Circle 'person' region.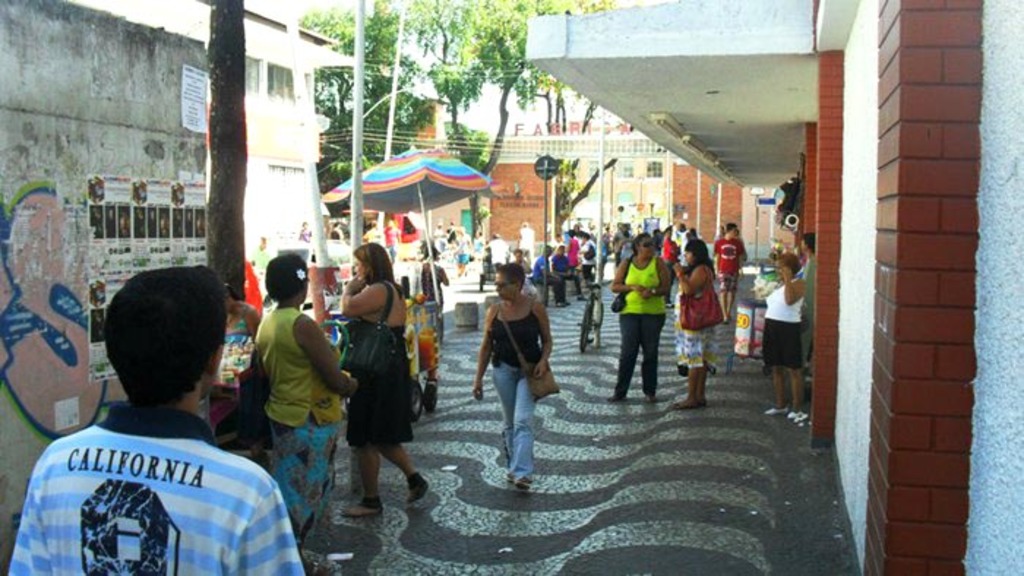
Region: x1=712, y1=221, x2=748, y2=322.
